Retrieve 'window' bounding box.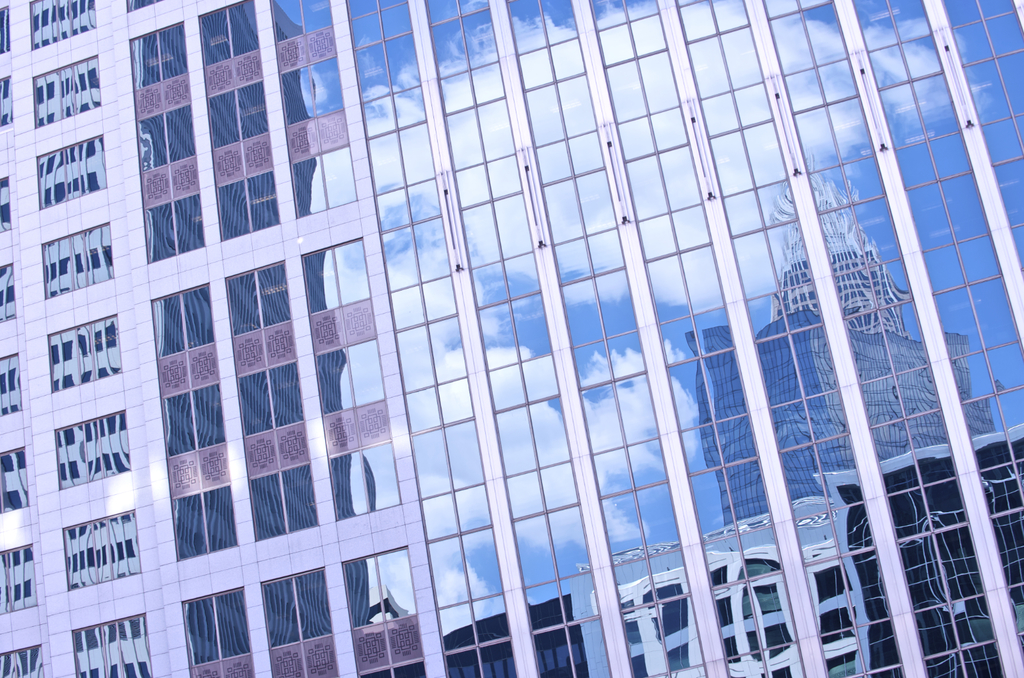
Bounding box: rect(73, 613, 152, 677).
